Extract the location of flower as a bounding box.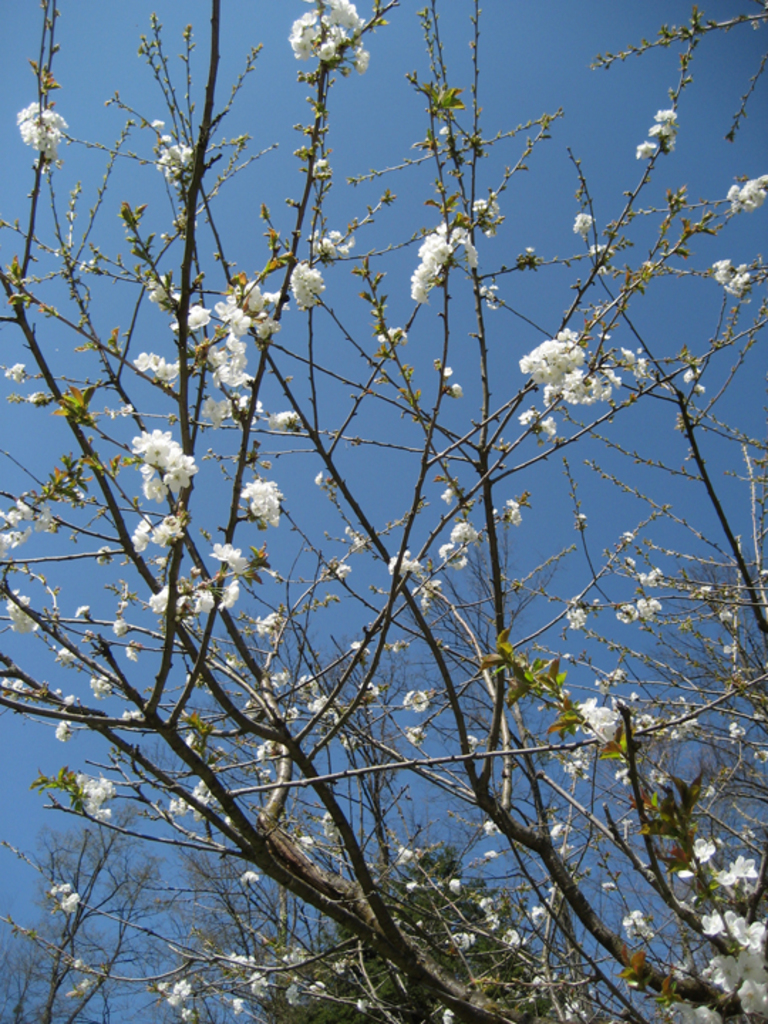
(152, 118, 196, 174).
